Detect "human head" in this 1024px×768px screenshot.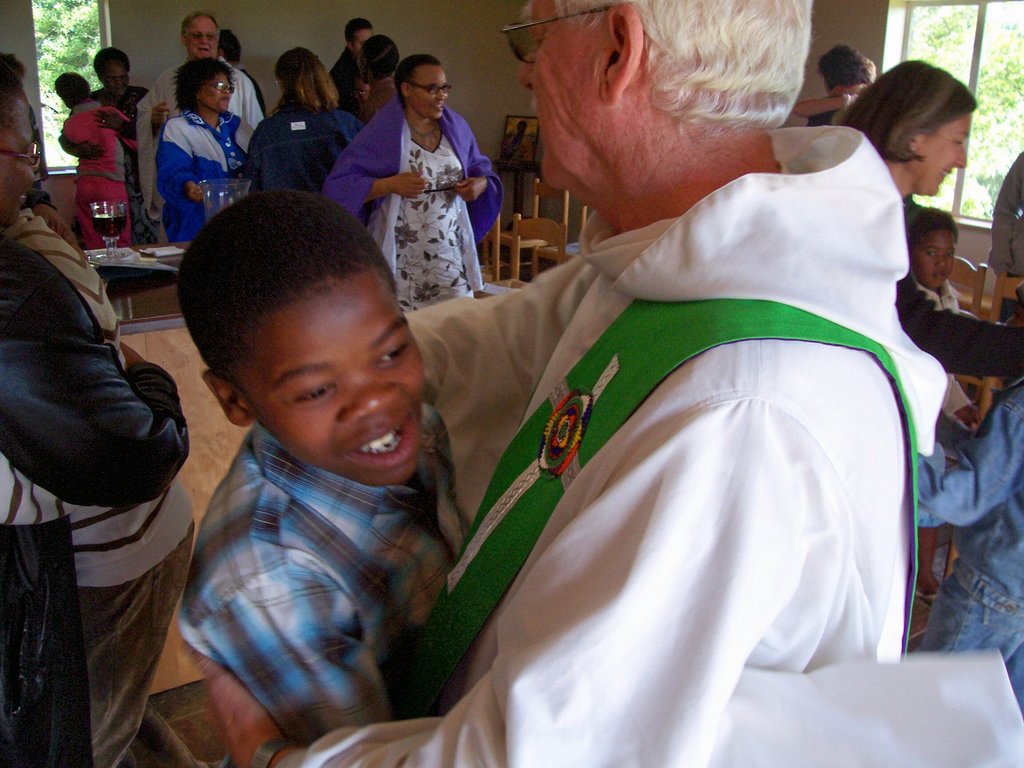
Detection: left=357, top=35, right=398, bottom=79.
